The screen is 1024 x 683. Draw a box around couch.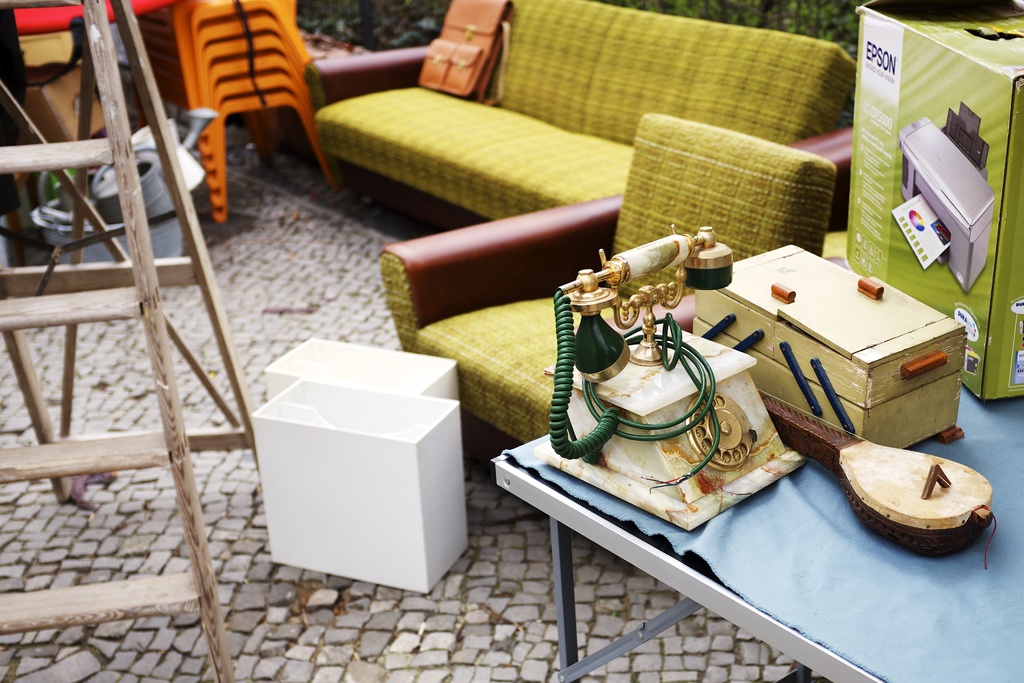
<box>257,44,913,252</box>.
